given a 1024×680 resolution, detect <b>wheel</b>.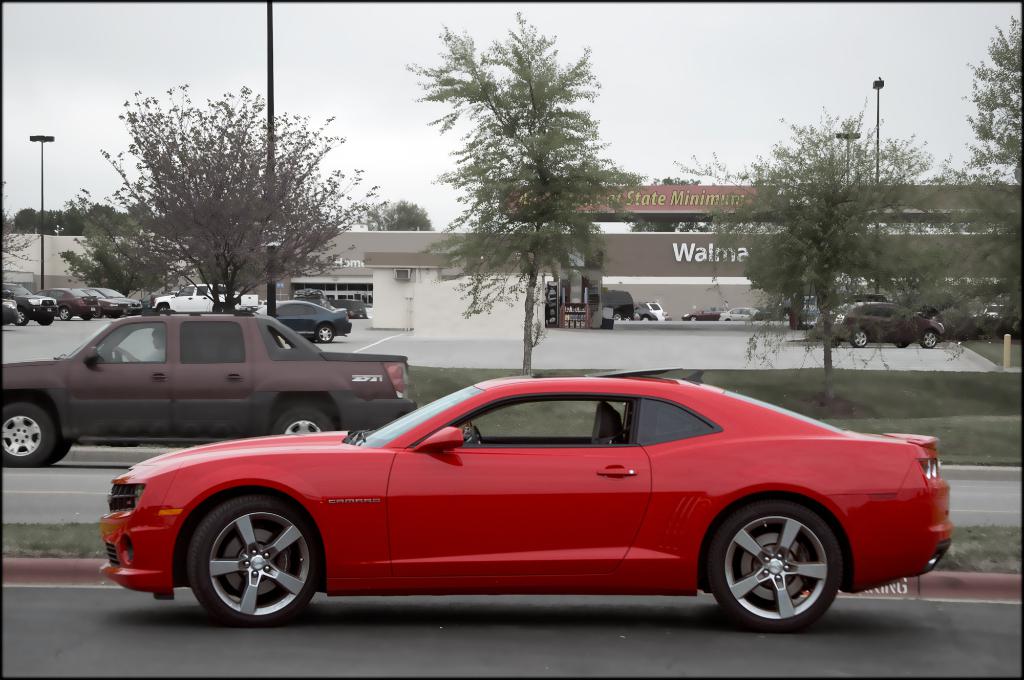
(920, 331, 935, 348).
